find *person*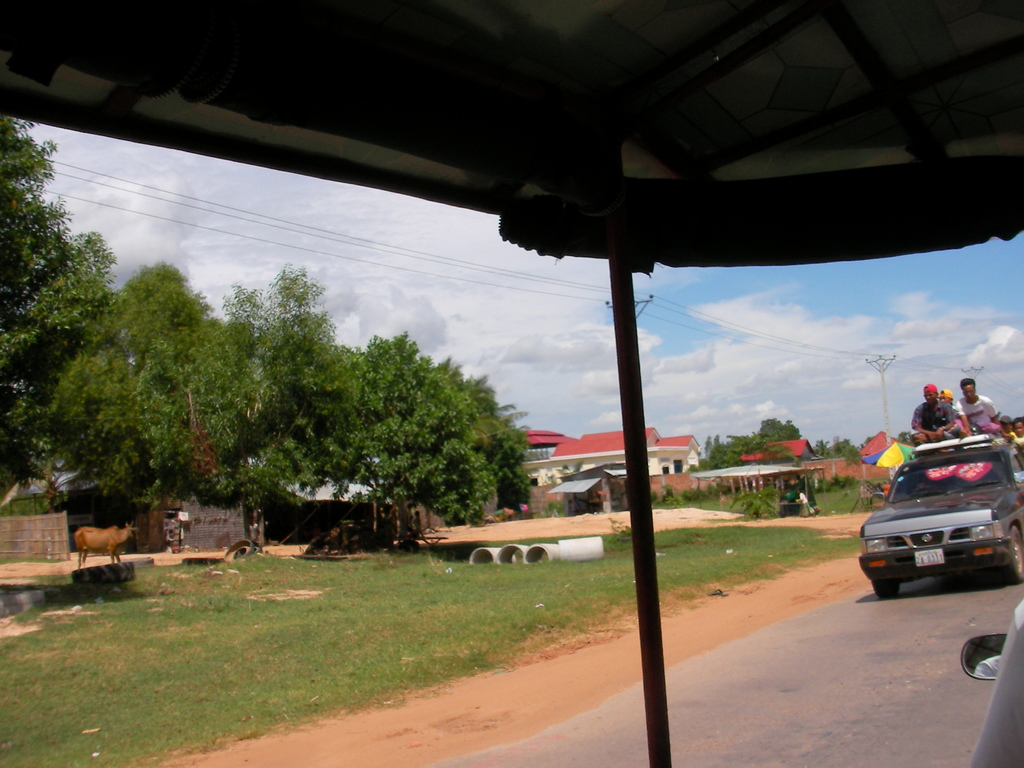
crop(938, 387, 973, 436)
